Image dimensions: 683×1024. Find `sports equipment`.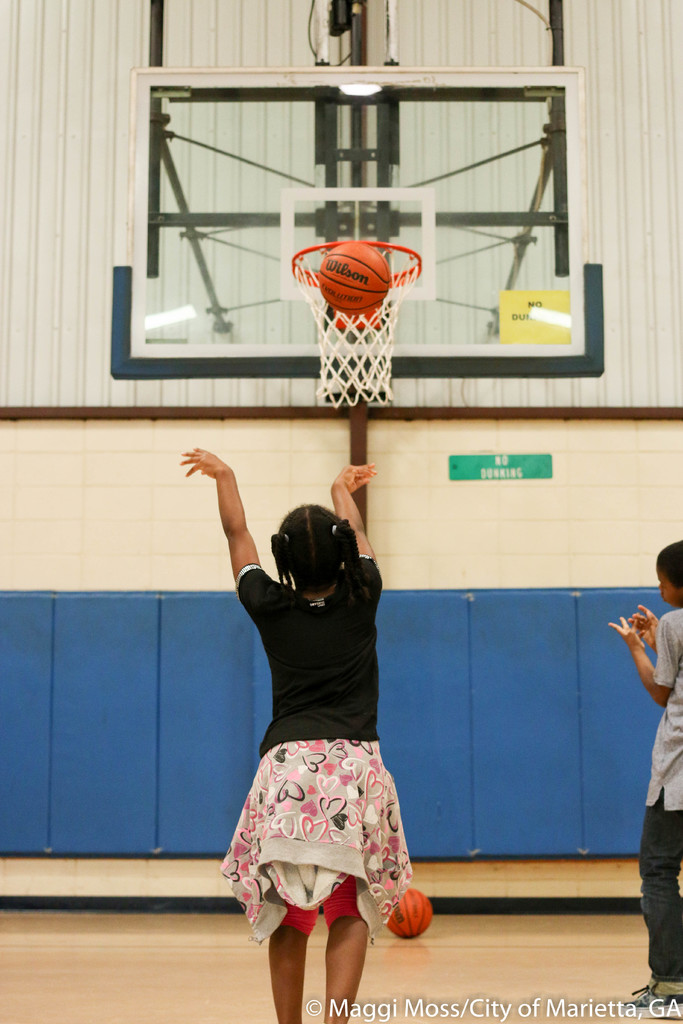
left=289, top=236, right=420, bottom=407.
